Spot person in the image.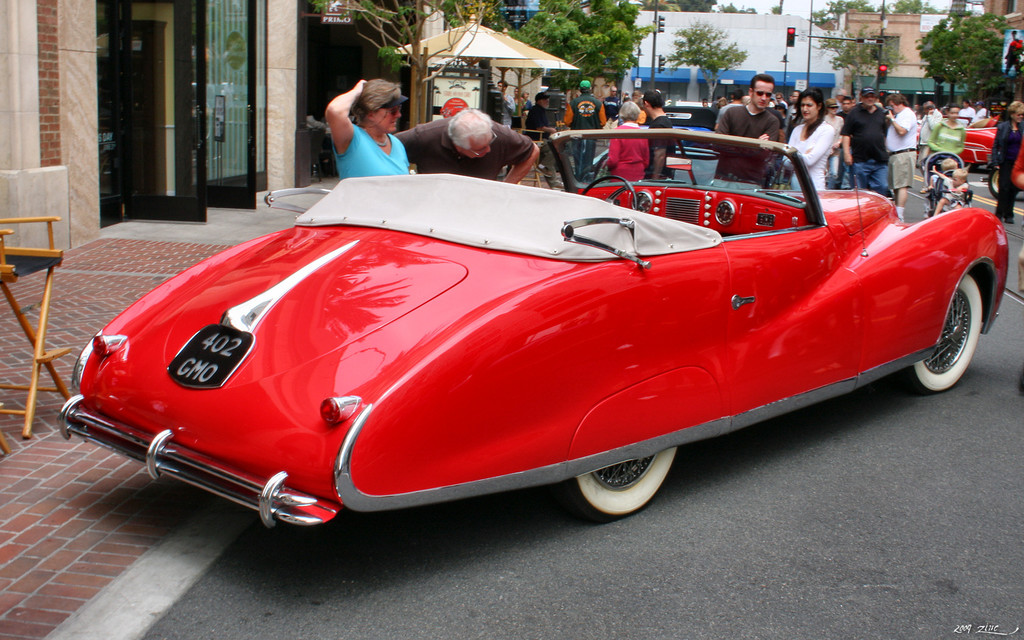
person found at (left=710, top=77, right=781, bottom=188).
